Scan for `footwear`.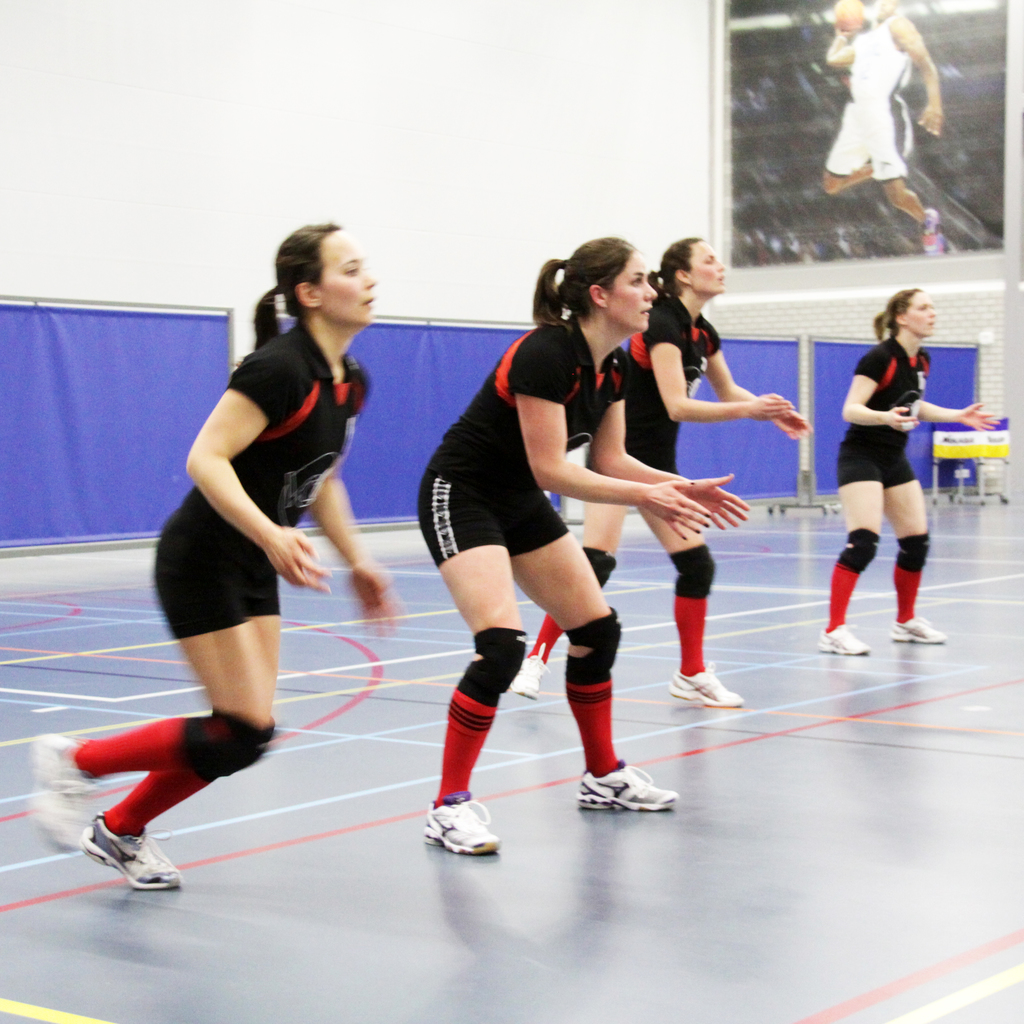
Scan result: [left=670, top=655, right=748, bottom=706].
